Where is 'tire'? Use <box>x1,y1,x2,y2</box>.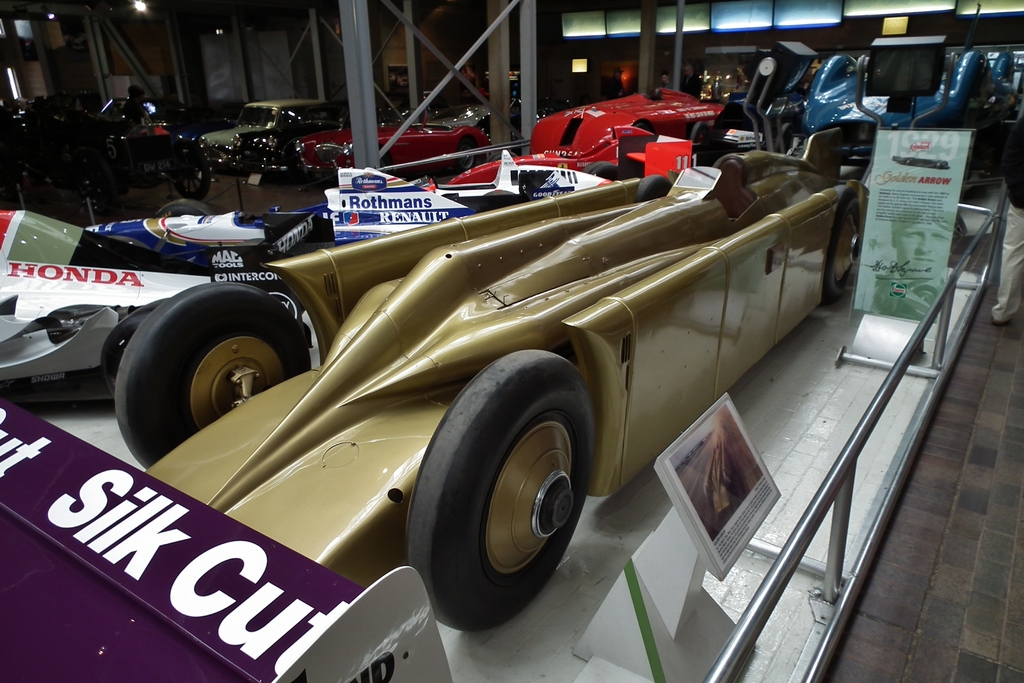
<box>632,174,673,202</box>.
